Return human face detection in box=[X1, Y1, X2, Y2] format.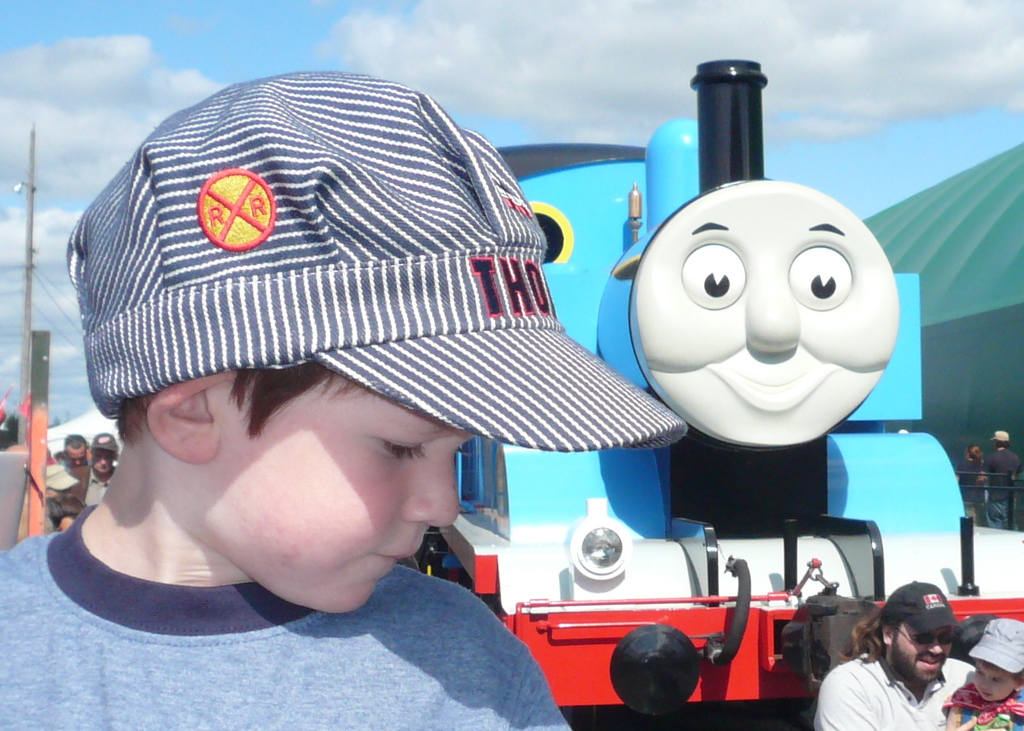
box=[975, 660, 1015, 705].
